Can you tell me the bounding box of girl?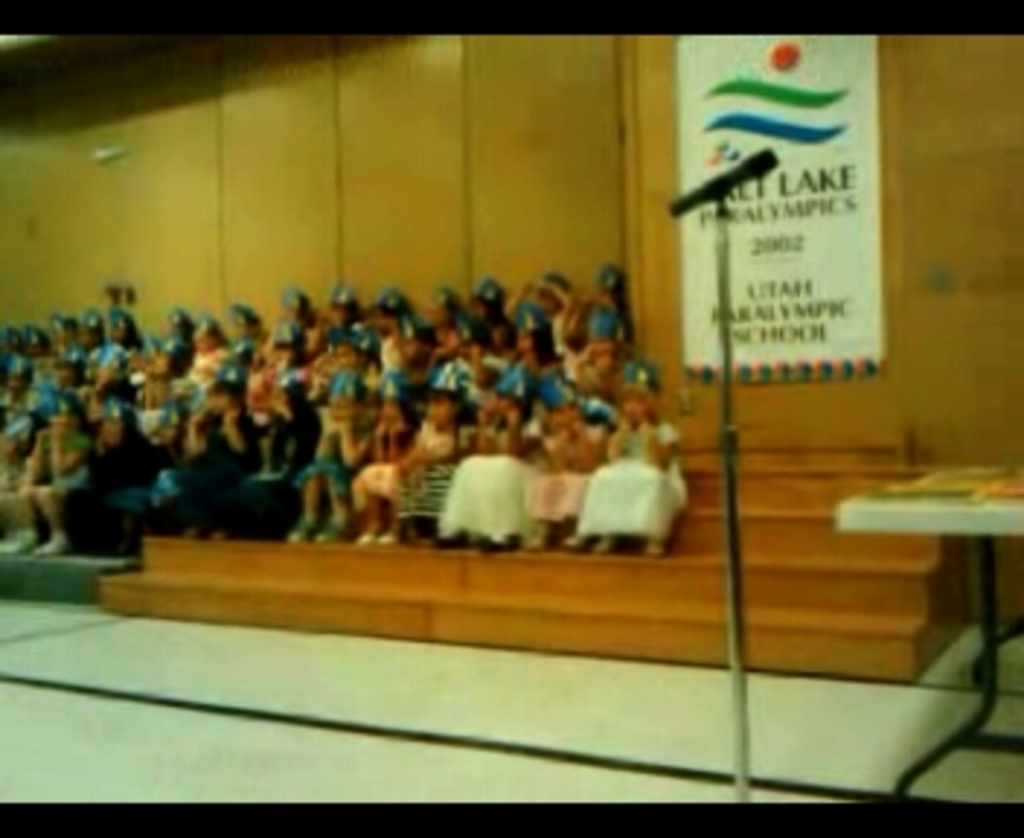
bbox(259, 291, 320, 340).
